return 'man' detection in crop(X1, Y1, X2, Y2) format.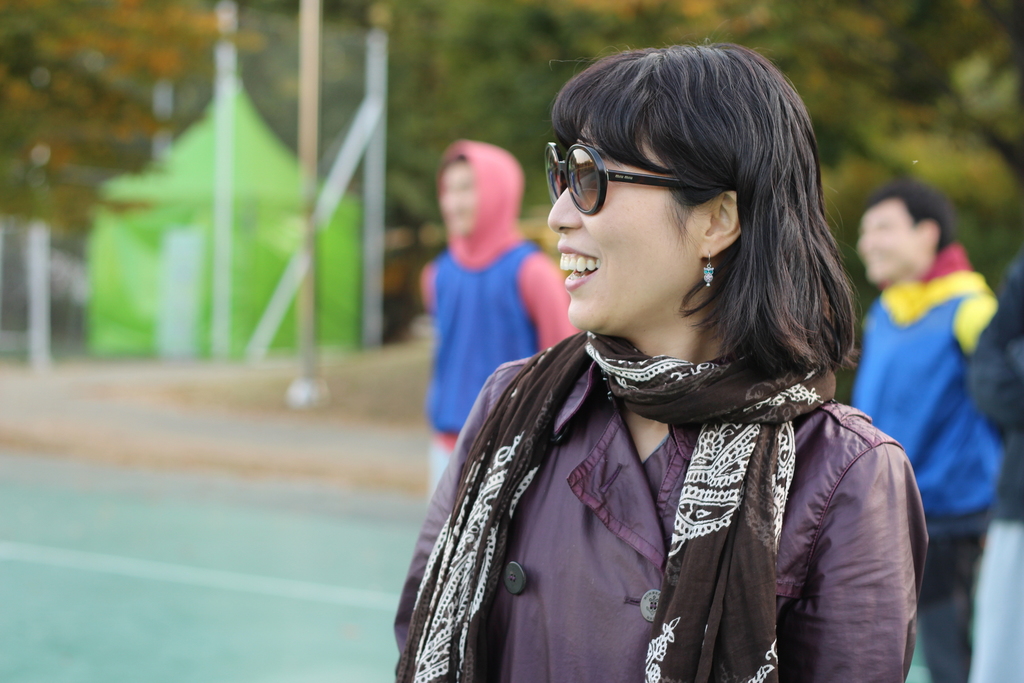
crop(815, 172, 1010, 646).
